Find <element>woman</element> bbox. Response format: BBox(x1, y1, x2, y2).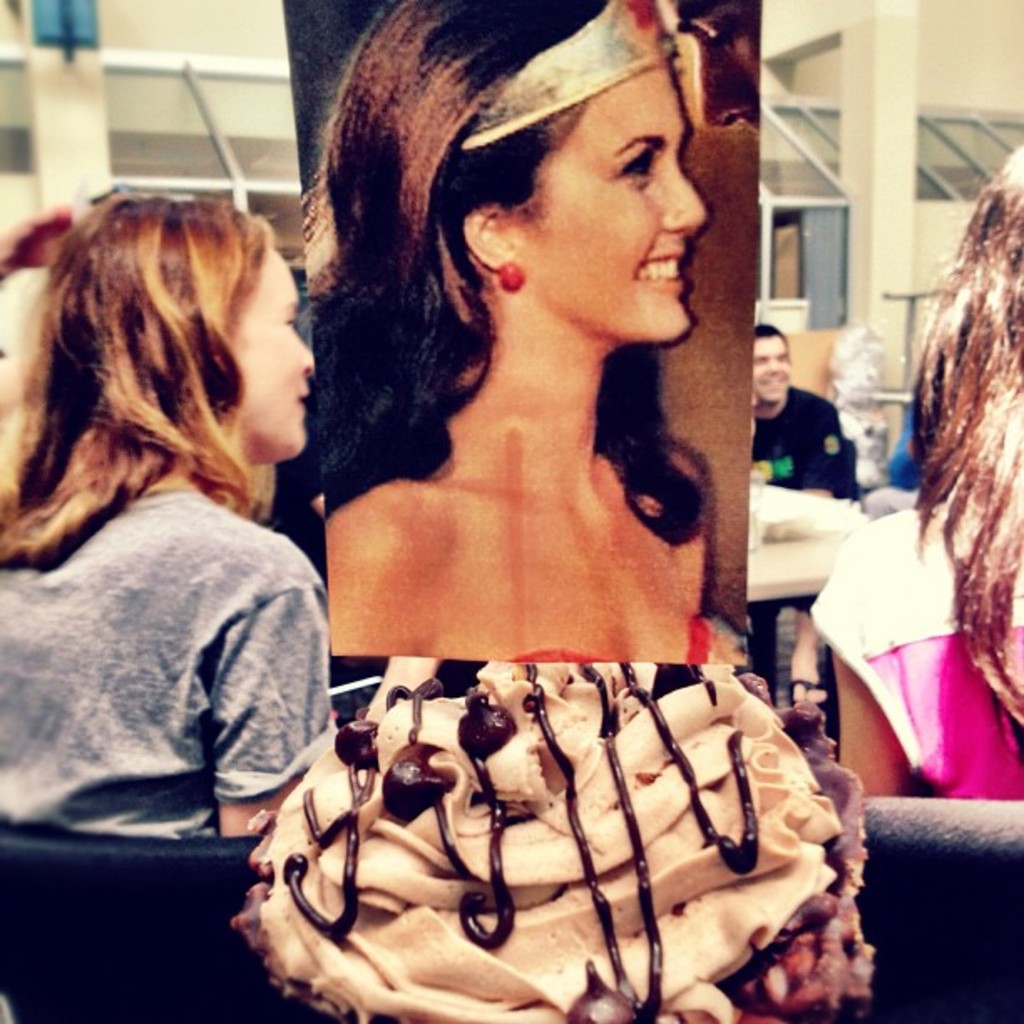
BBox(0, 182, 370, 917).
